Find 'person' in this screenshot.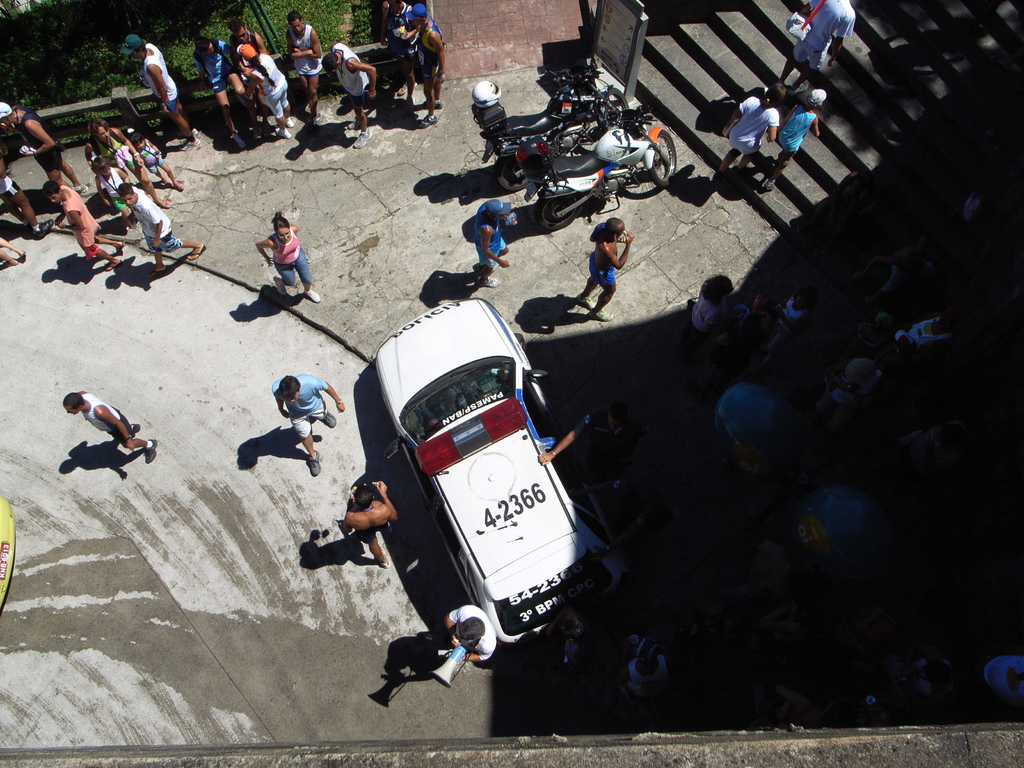
The bounding box for 'person' is (x1=189, y1=33, x2=250, y2=146).
